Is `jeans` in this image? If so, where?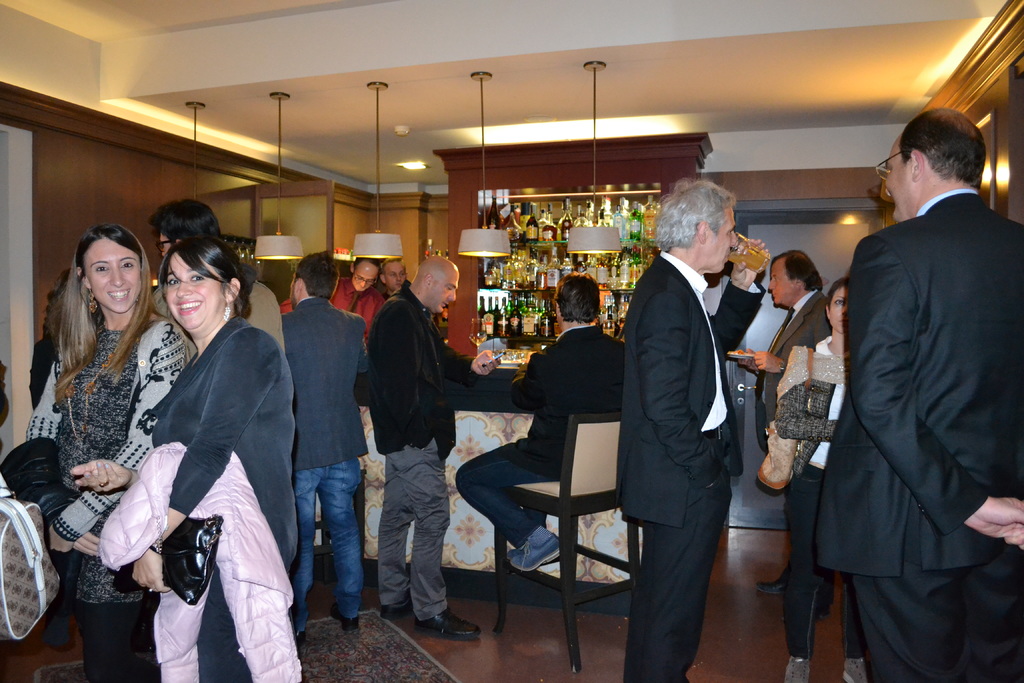
Yes, at (x1=838, y1=570, x2=867, y2=660).
